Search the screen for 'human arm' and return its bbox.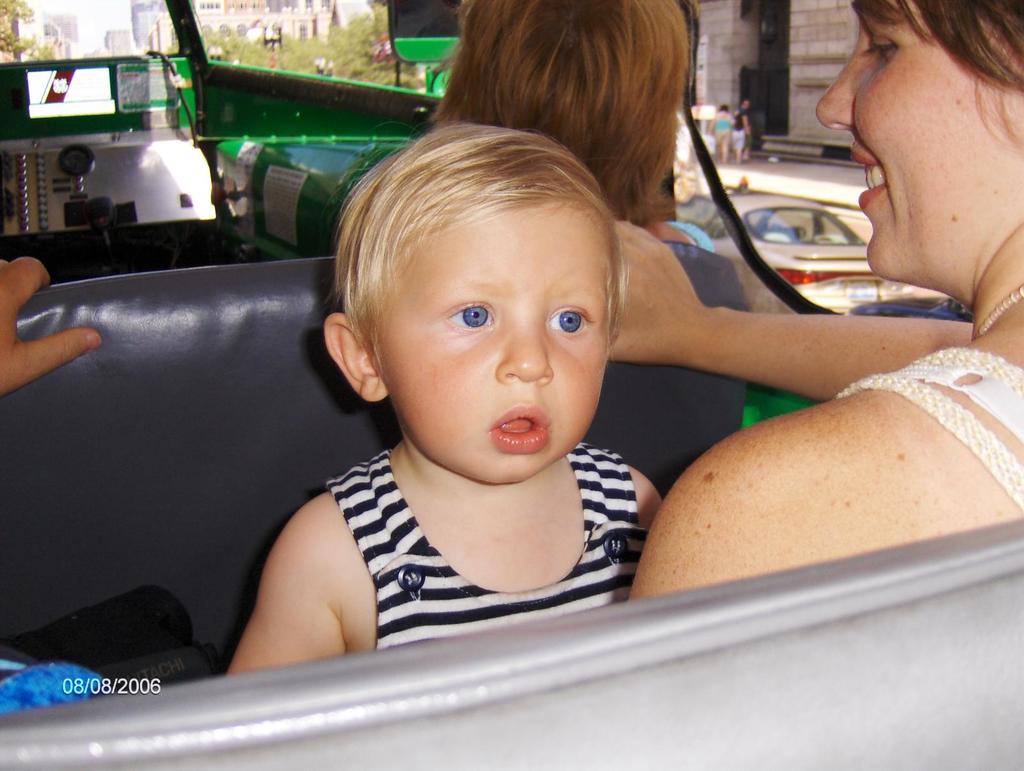
Found: [202, 427, 419, 693].
